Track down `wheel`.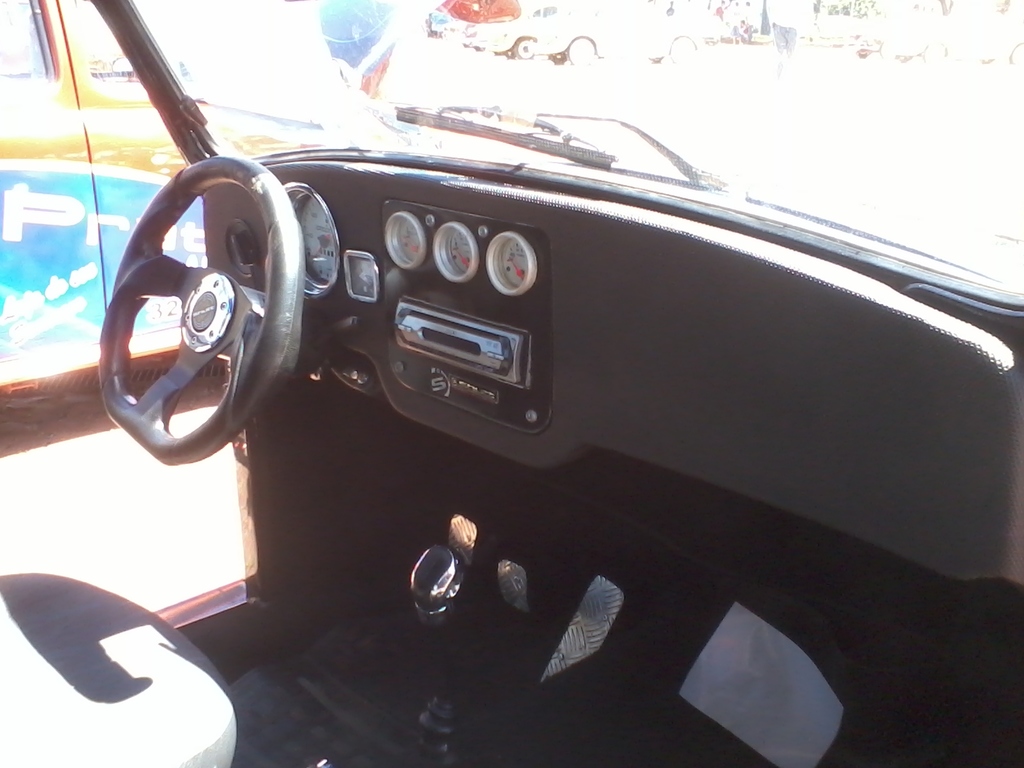
Tracked to [858, 50, 871, 61].
